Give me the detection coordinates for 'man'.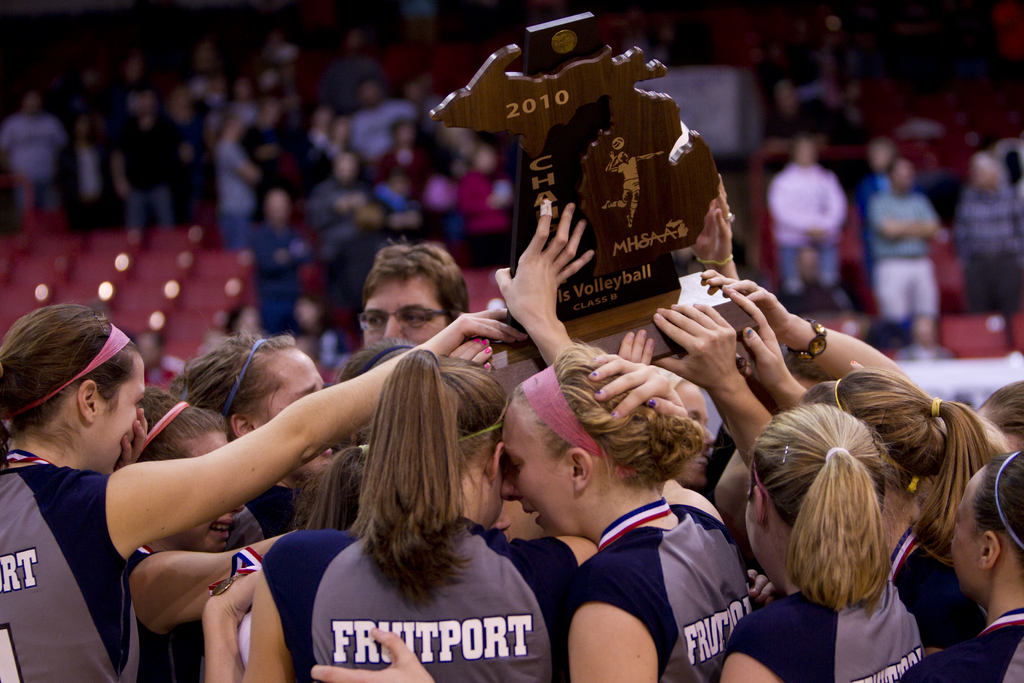
<region>150, 90, 207, 217</region>.
